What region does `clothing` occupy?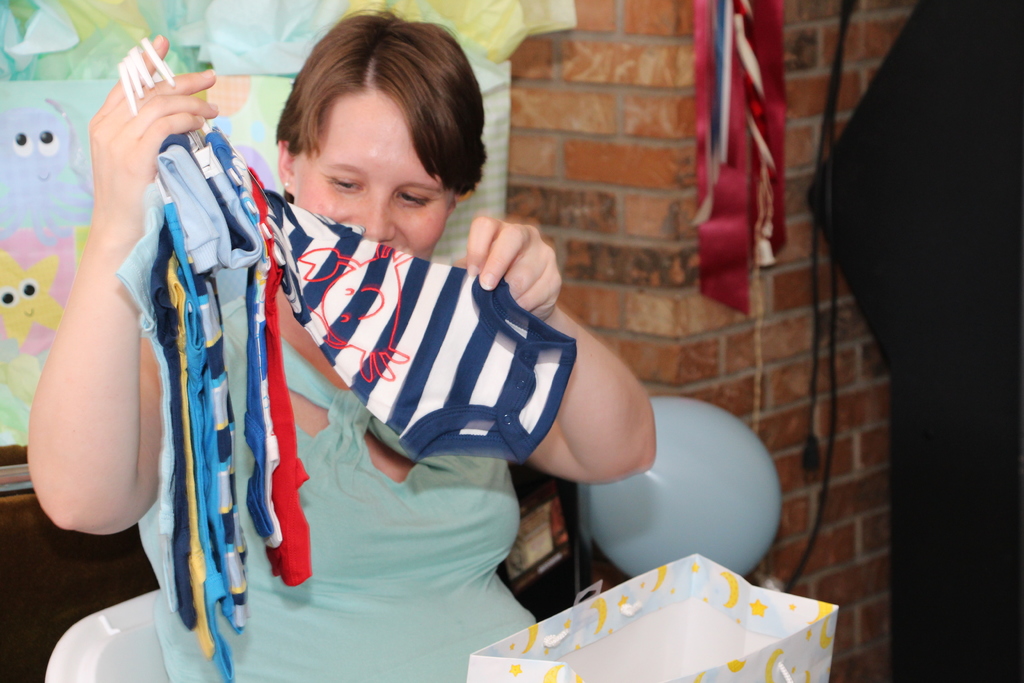
(132,300,557,682).
